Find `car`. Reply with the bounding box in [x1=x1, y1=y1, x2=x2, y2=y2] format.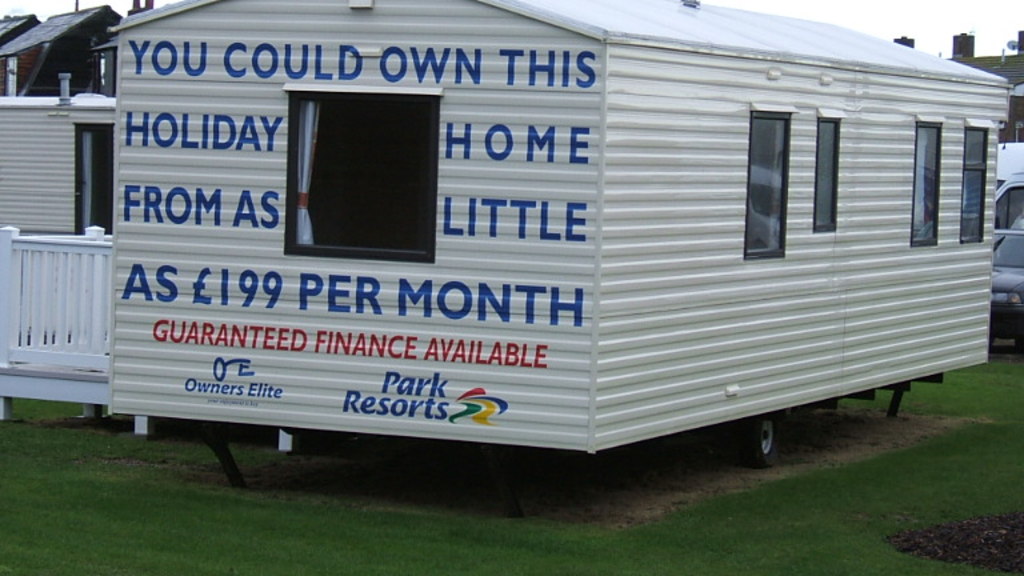
[x1=993, y1=171, x2=1023, y2=315].
